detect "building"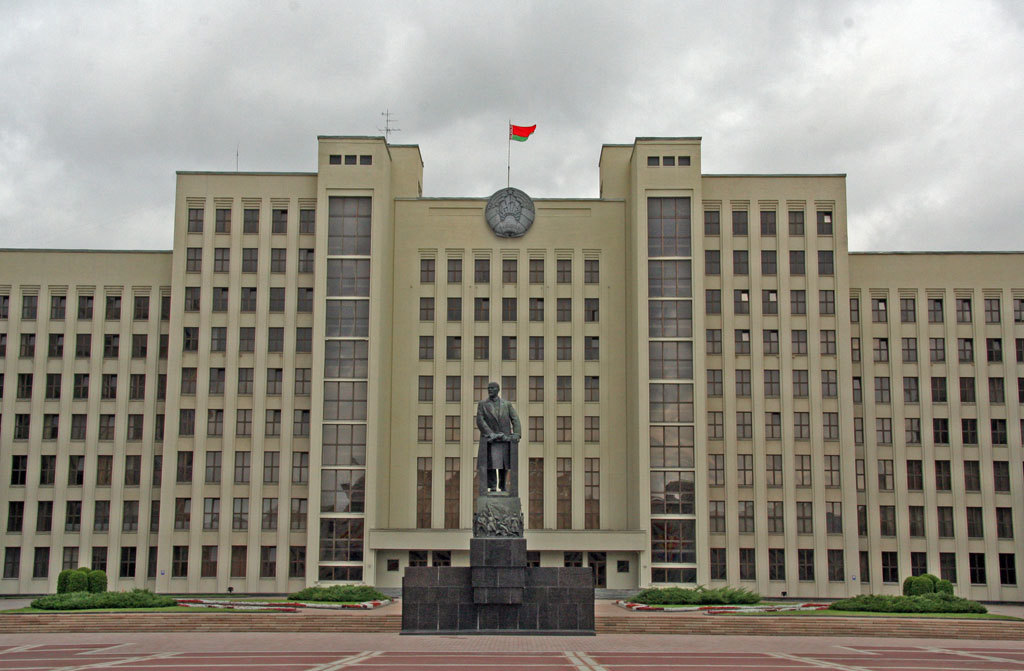
0, 109, 1023, 604
